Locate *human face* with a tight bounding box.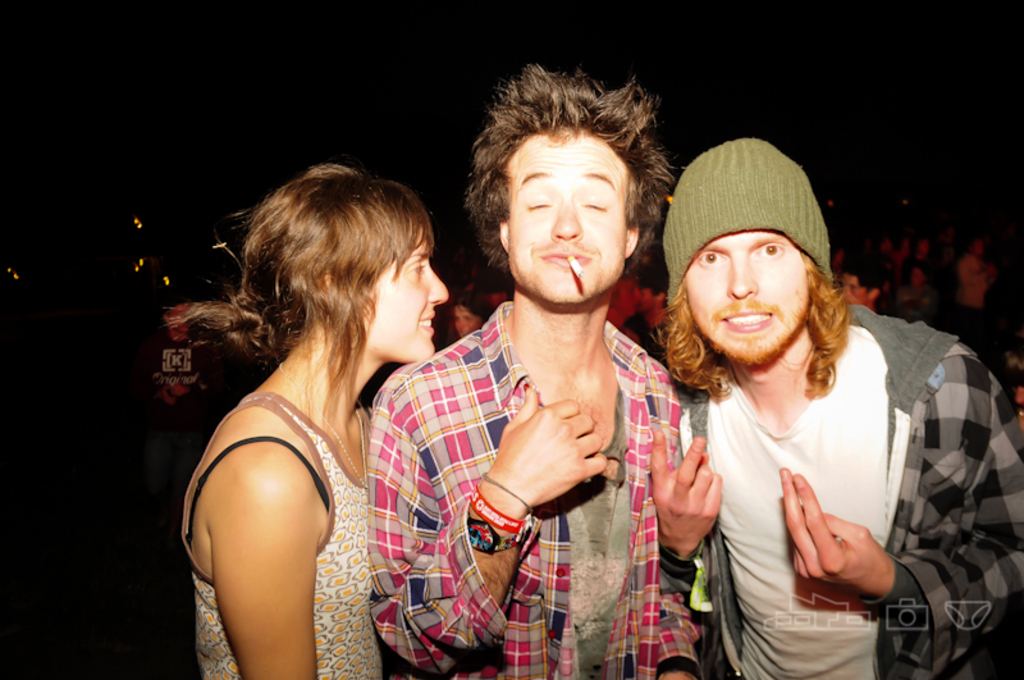
box=[365, 231, 451, 368].
